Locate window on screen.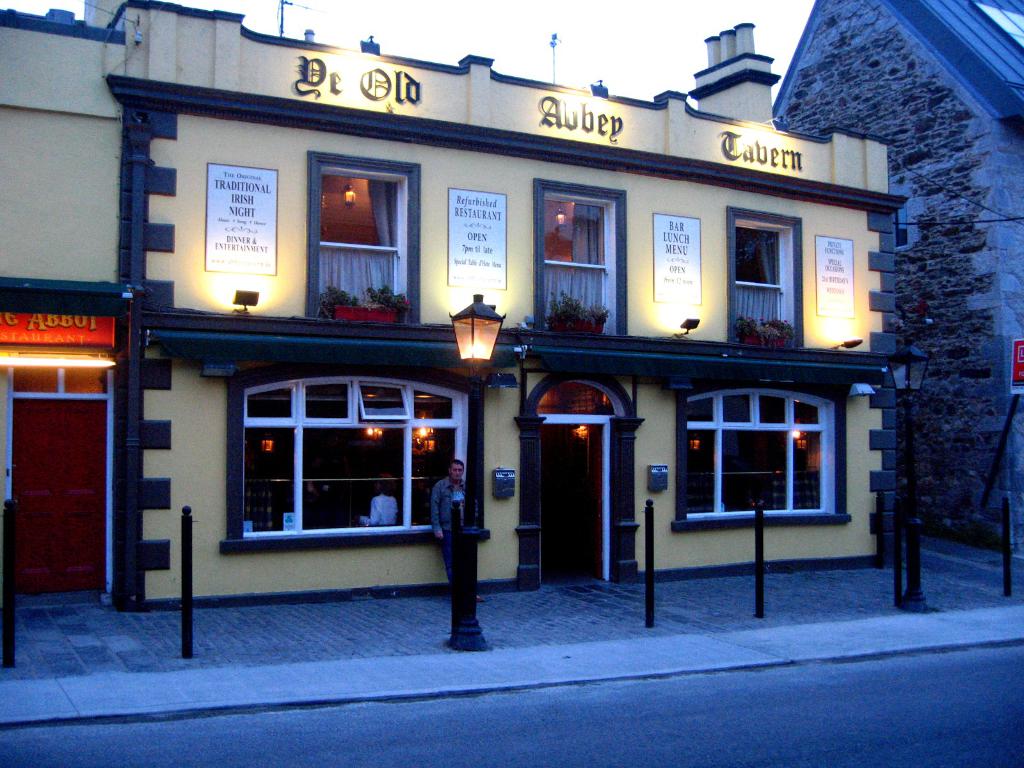
On screen at x1=650, y1=379, x2=854, y2=536.
